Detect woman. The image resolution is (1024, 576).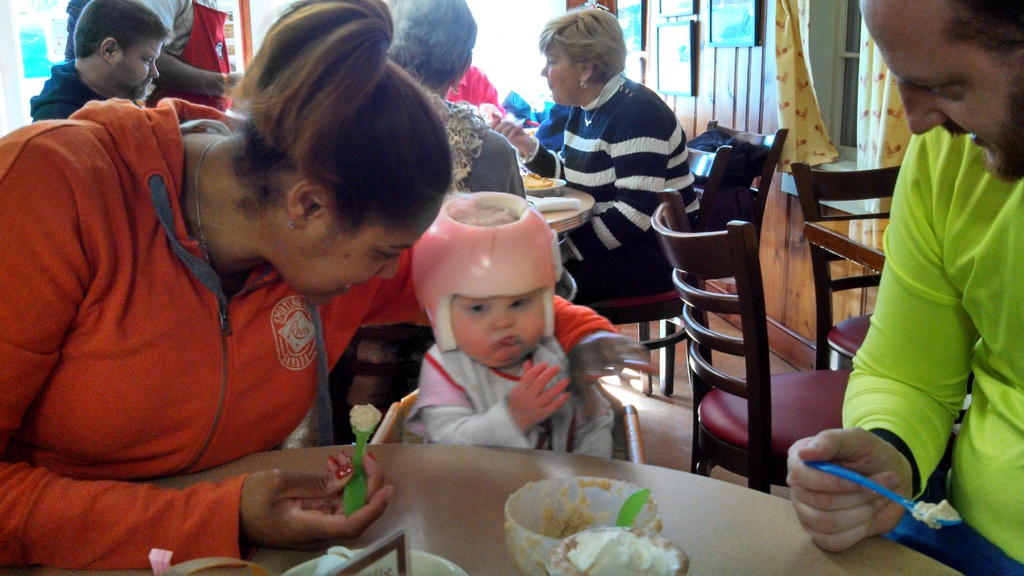
rect(511, 7, 702, 335).
